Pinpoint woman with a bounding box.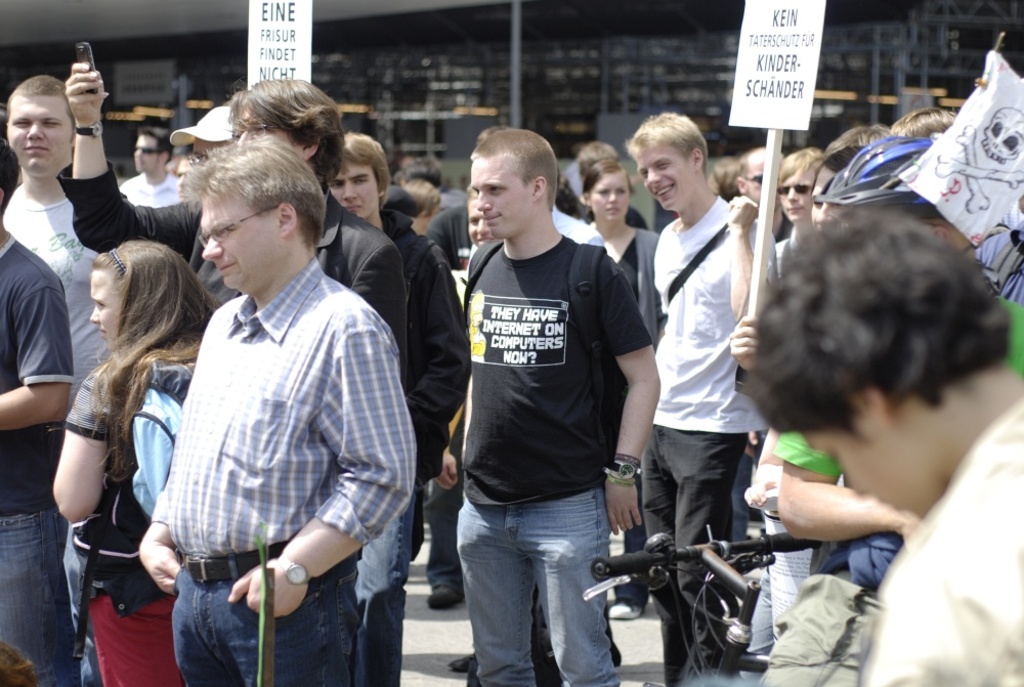
l=53, t=240, r=224, b=686.
